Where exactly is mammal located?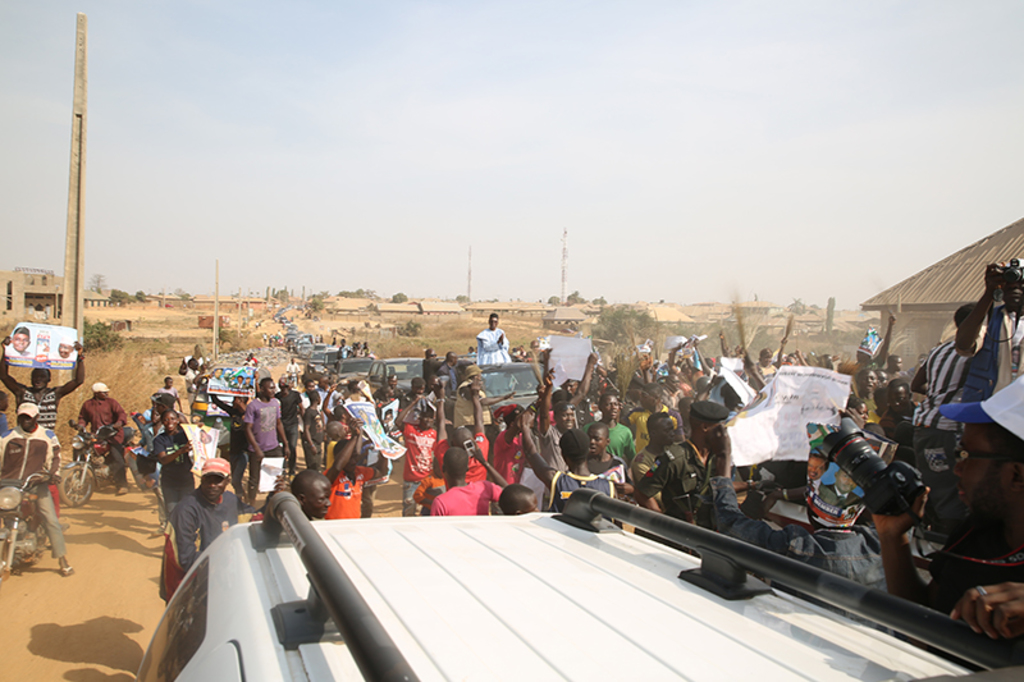
Its bounding box is <bbox>244, 352, 257, 362</bbox>.
